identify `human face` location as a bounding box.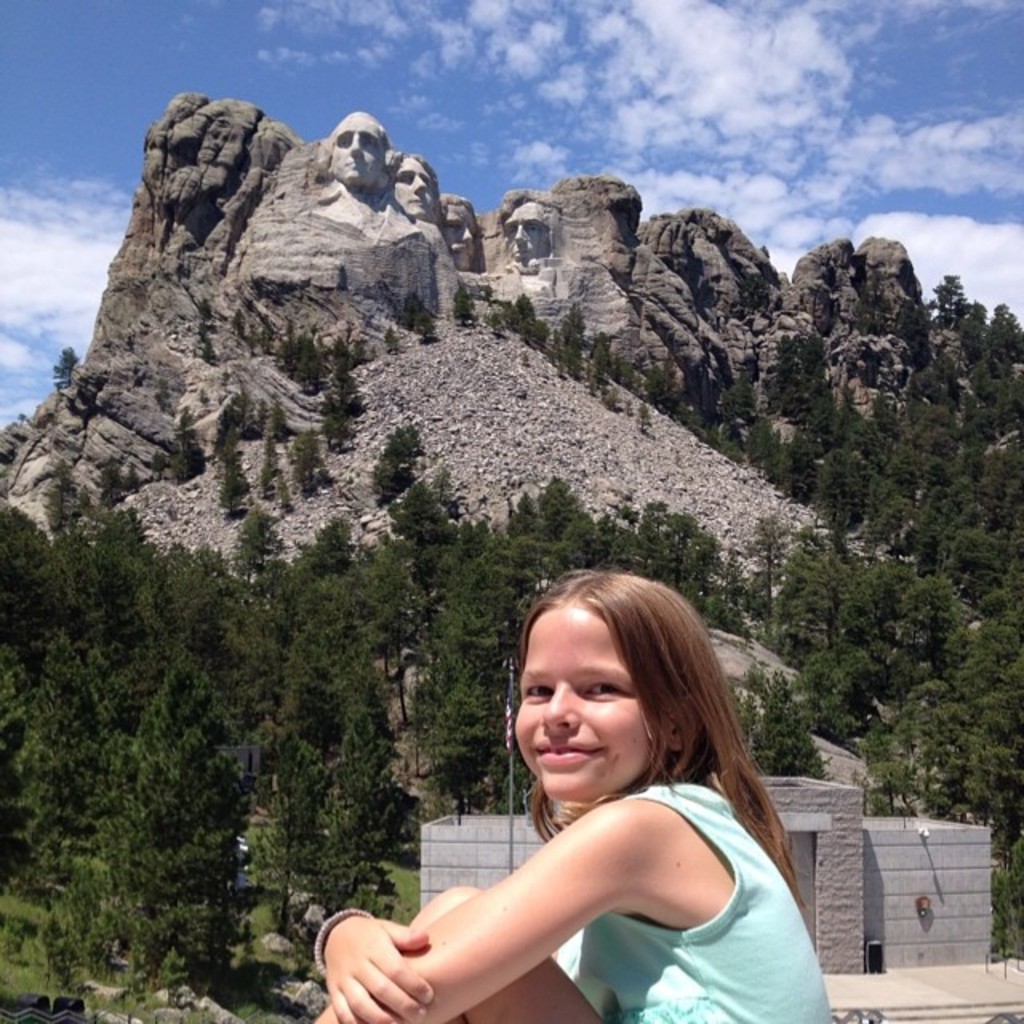
[334,112,384,184].
